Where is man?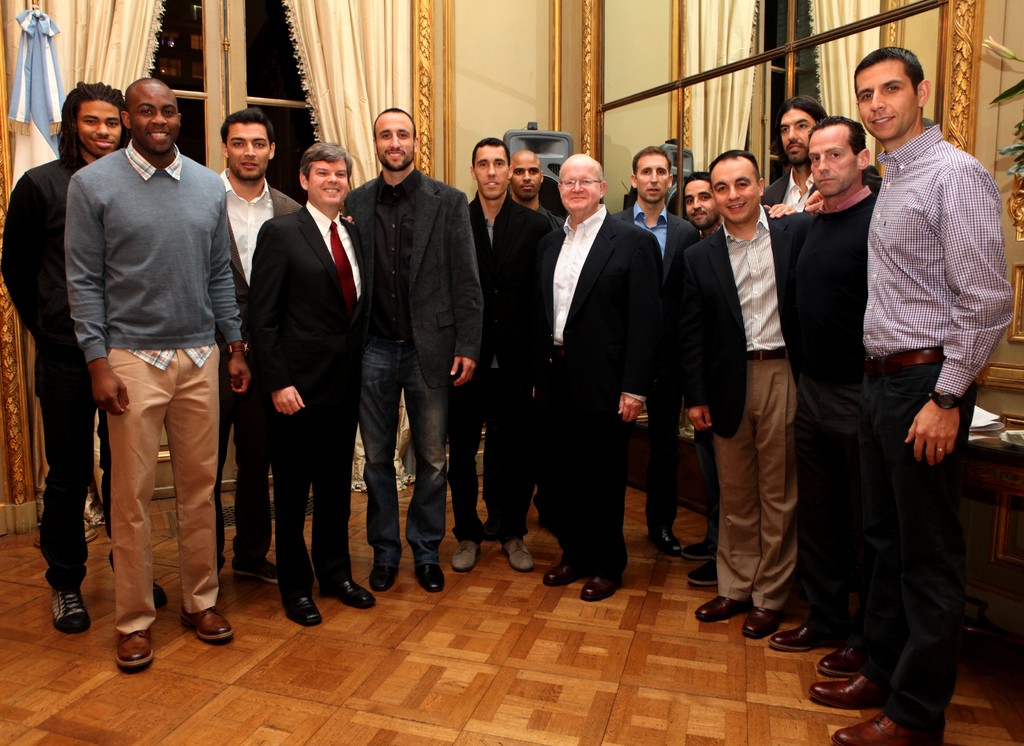
(left=0, top=81, right=129, bottom=634).
